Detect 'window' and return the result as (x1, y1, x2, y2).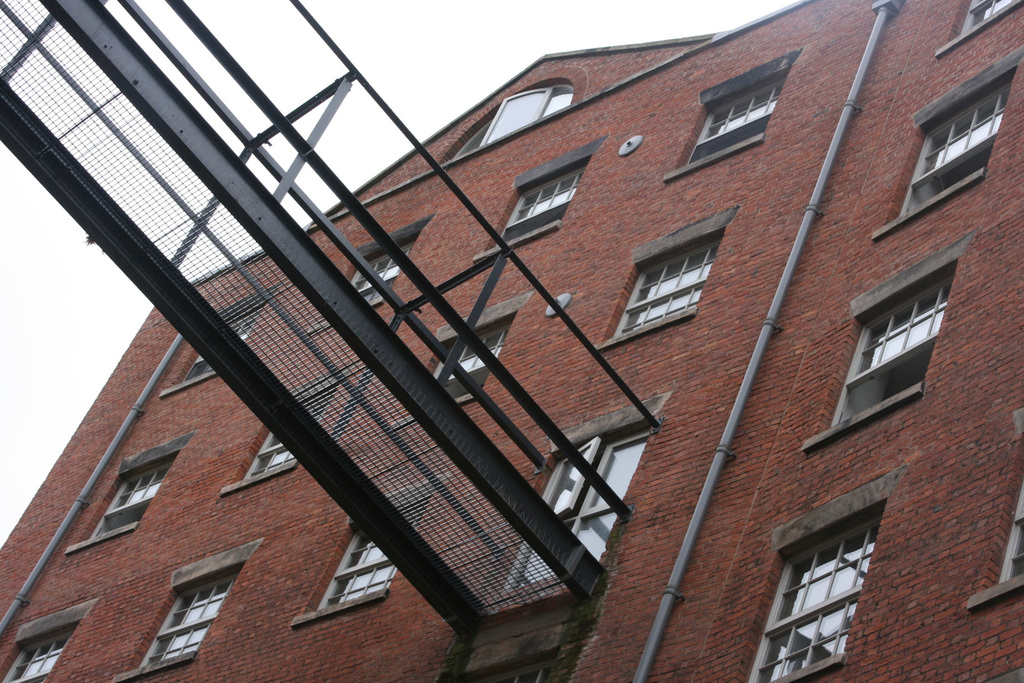
(595, 202, 737, 345).
